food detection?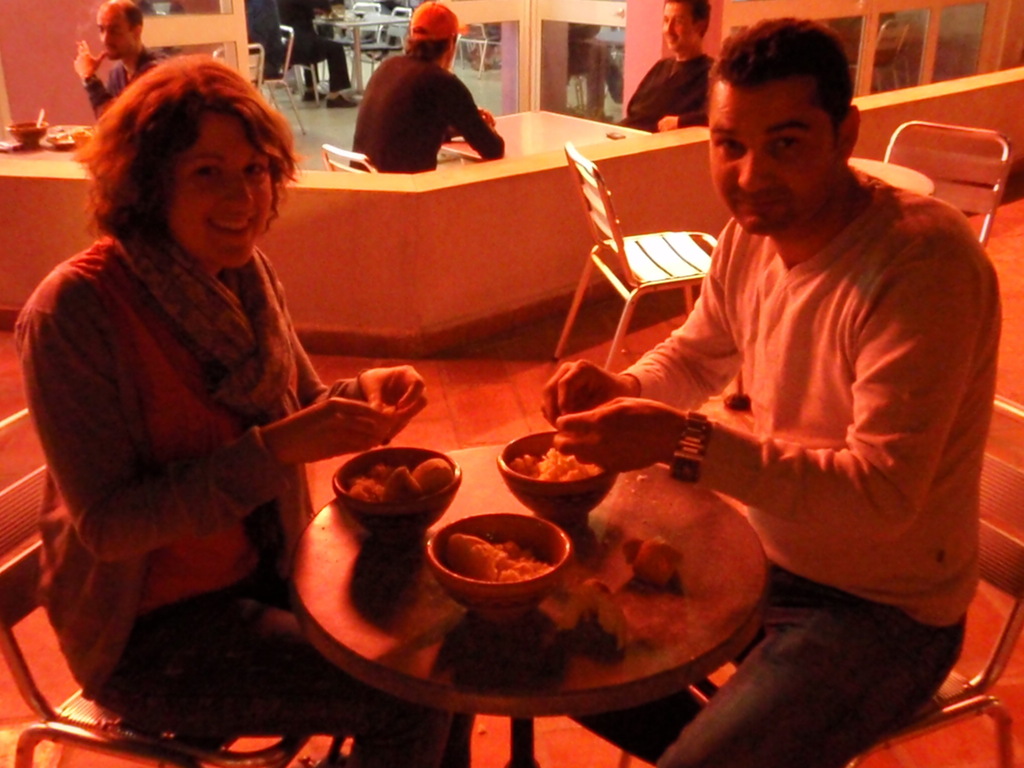
region(446, 536, 554, 582)
